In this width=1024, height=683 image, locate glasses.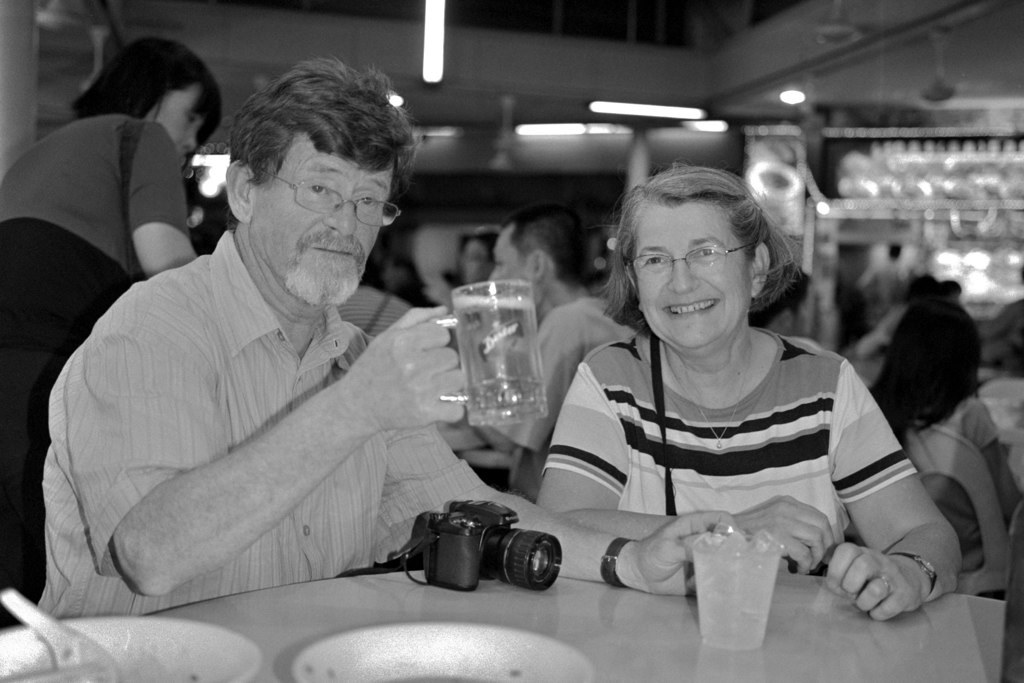
Bounding box: [258, 173, 399, 219].
